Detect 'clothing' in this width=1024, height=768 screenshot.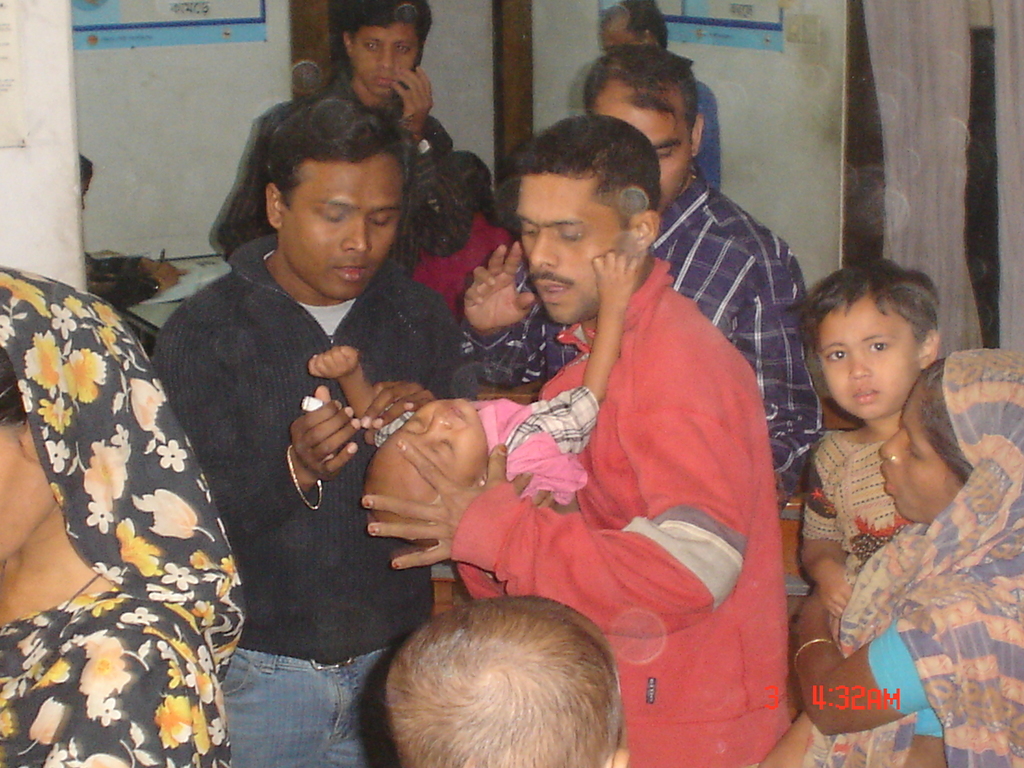
Detection: (212,65,474,278).
